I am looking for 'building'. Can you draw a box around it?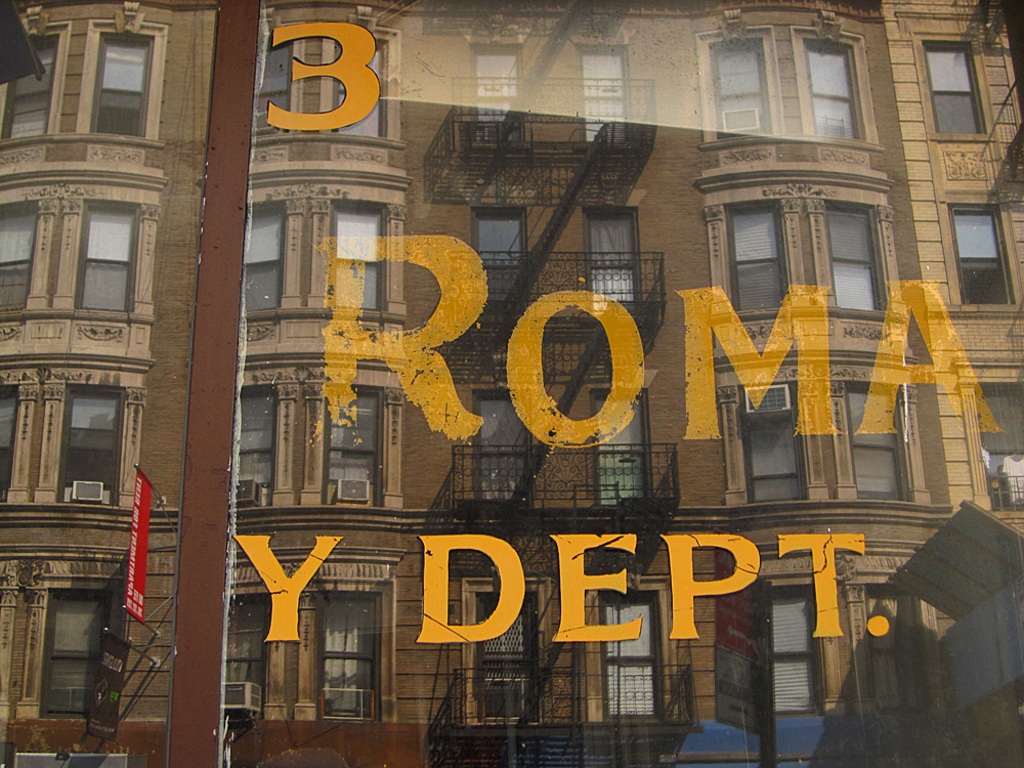
Sure, the bounding box is [x1=0, y1=0, x2=225, y2=767].
